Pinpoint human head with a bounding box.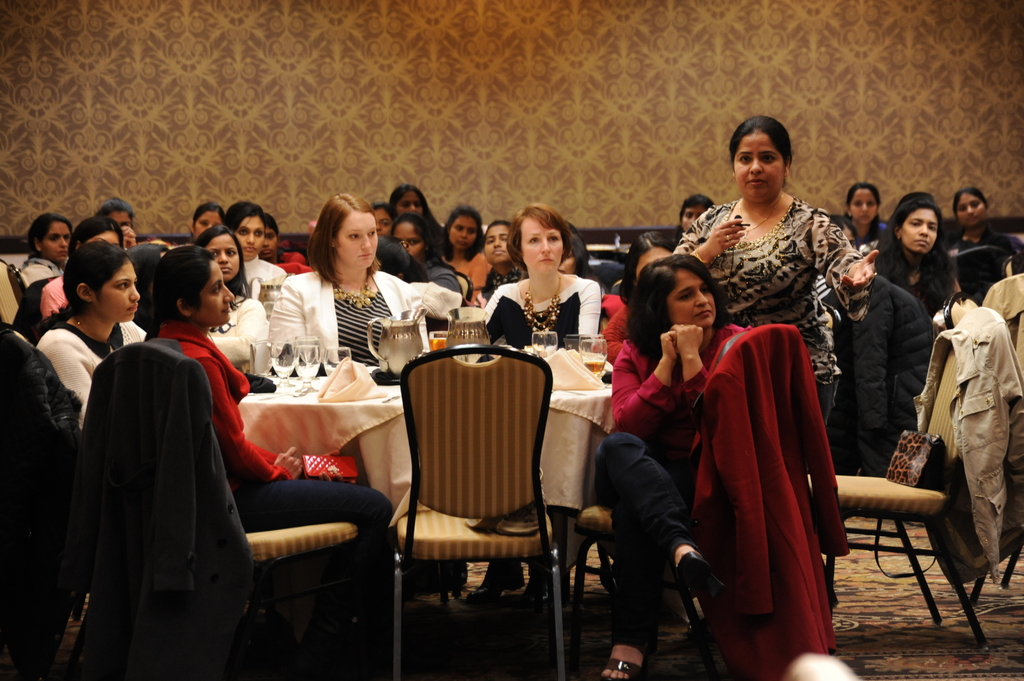
{"left": 676, "top": 192, "right": 715, "bottom": 231}.
